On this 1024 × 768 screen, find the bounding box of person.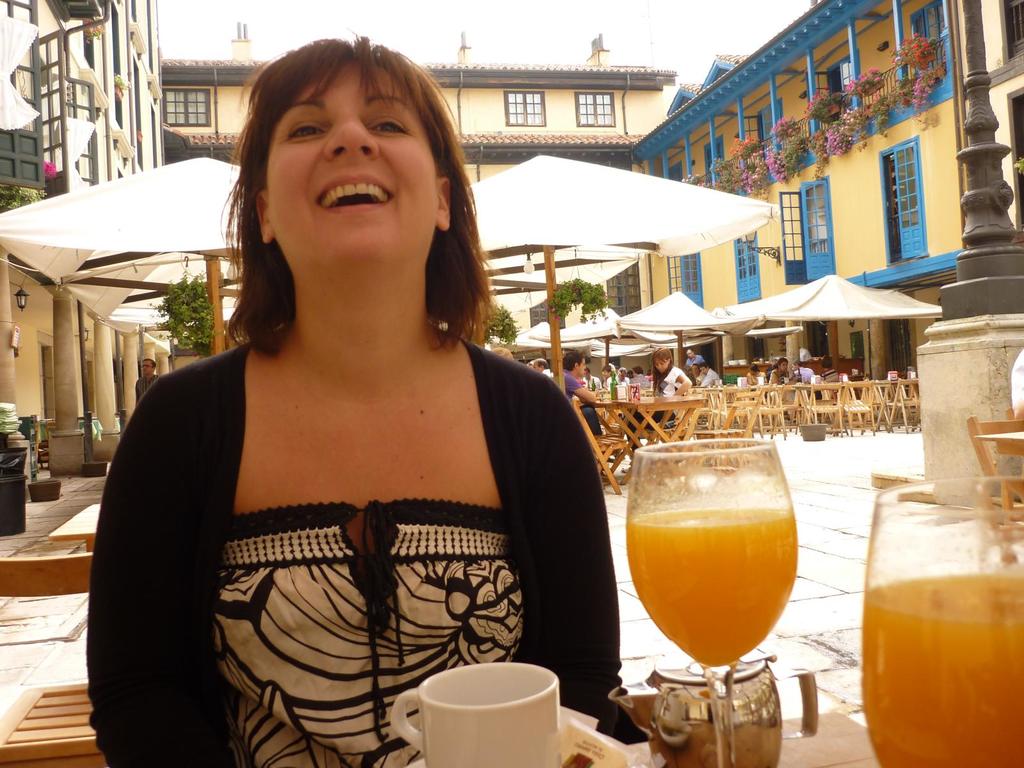
Bounding box: l=126, t=54, r=611, b=767.
